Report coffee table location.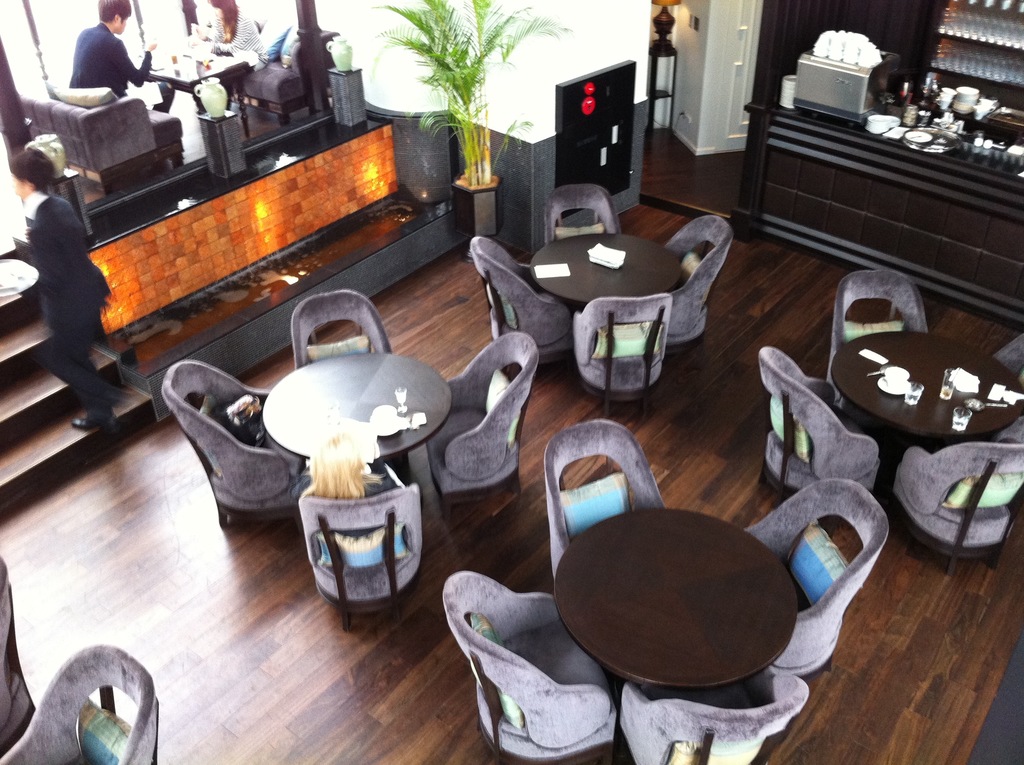
Report: l=150, t=49, r=248, b=108.
